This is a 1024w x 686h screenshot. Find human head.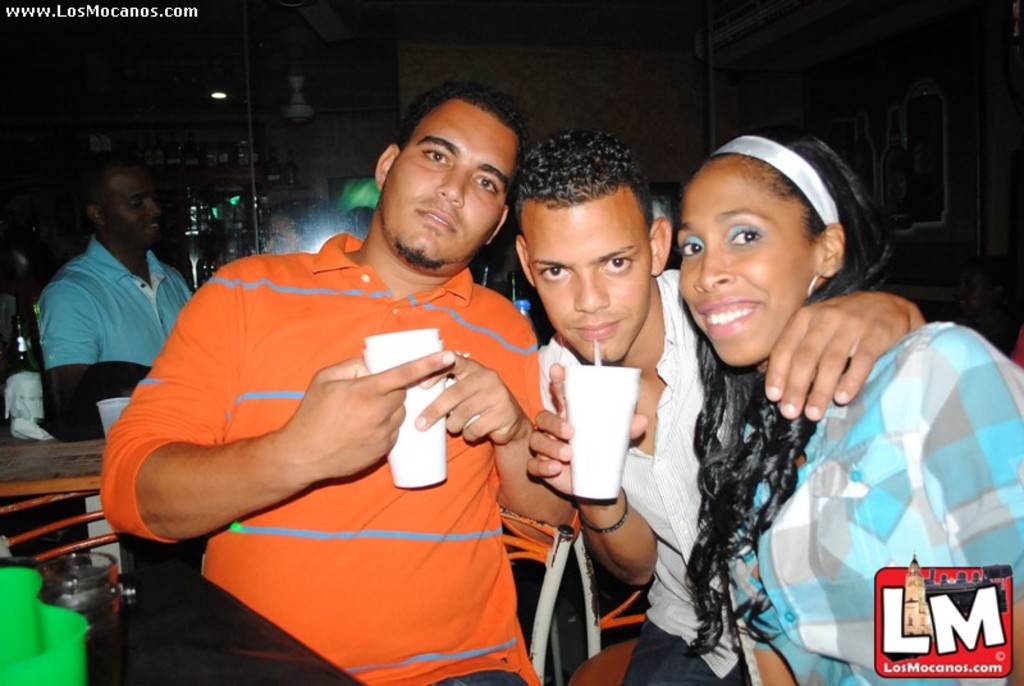
Bounding box: {"left": 374, "top": 78, "right": 525, "bottom": 274}.
